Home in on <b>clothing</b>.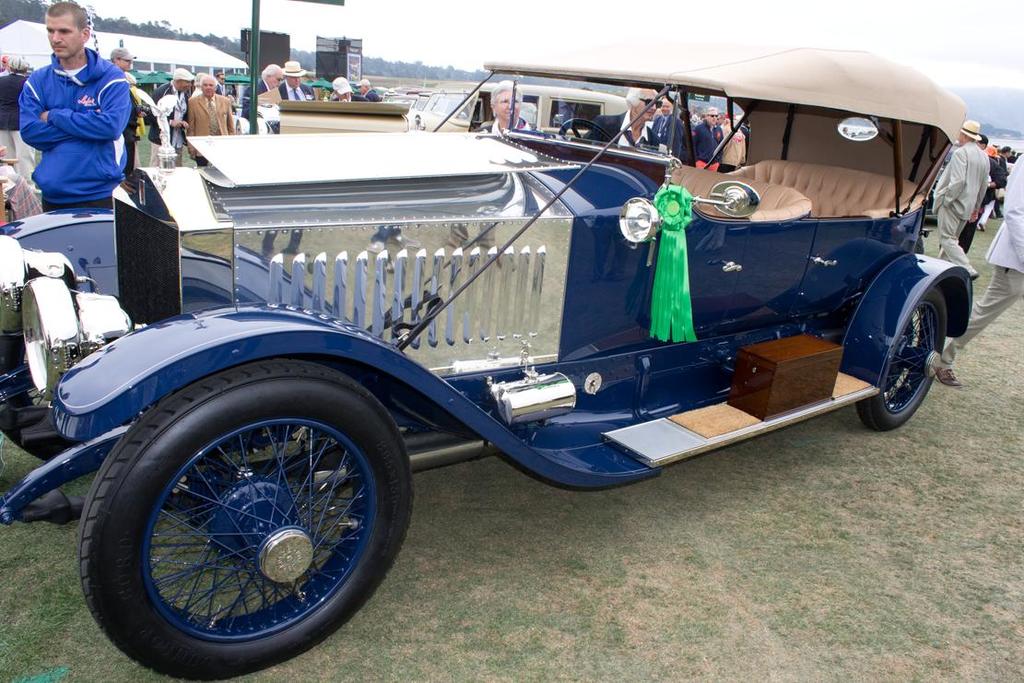
Homed in at [734,135,753,166].
